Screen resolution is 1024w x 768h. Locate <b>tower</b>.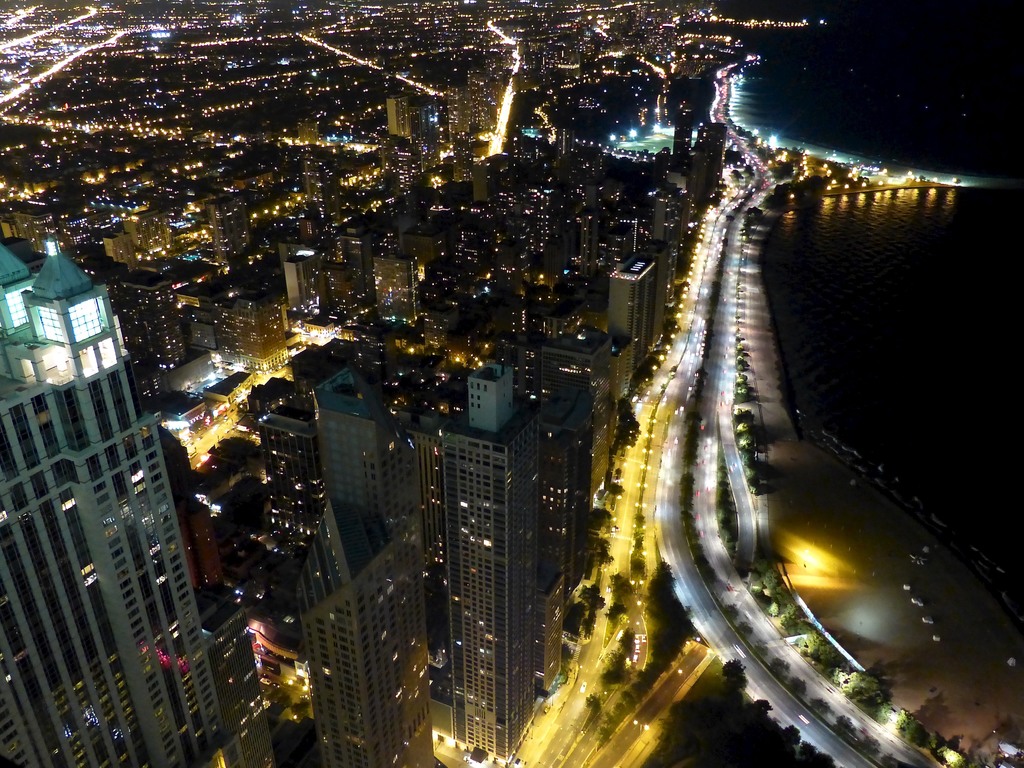
0/232/280/767.
